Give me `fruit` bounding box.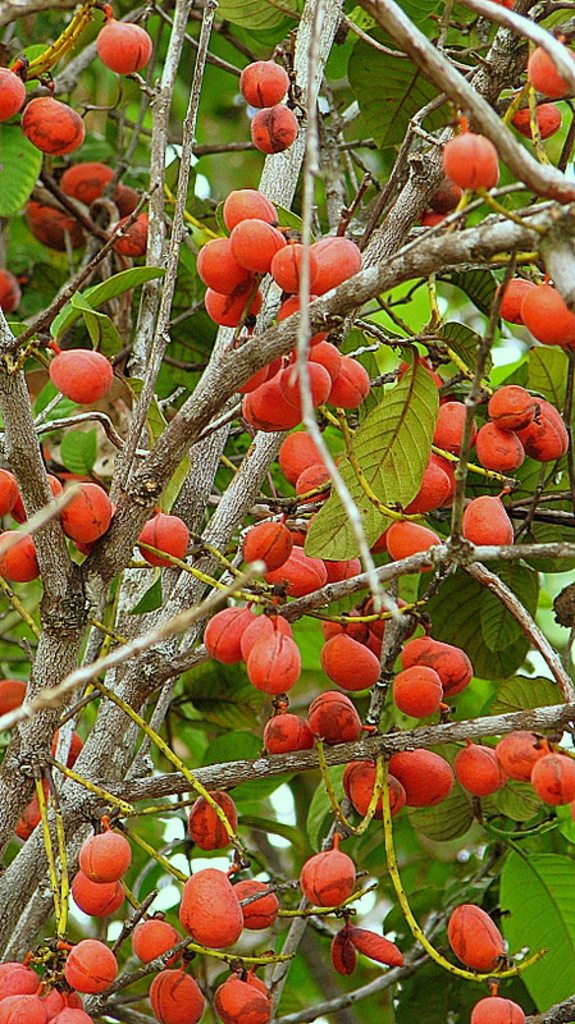
x1=243 y1=59 x2=292 y2=108.
